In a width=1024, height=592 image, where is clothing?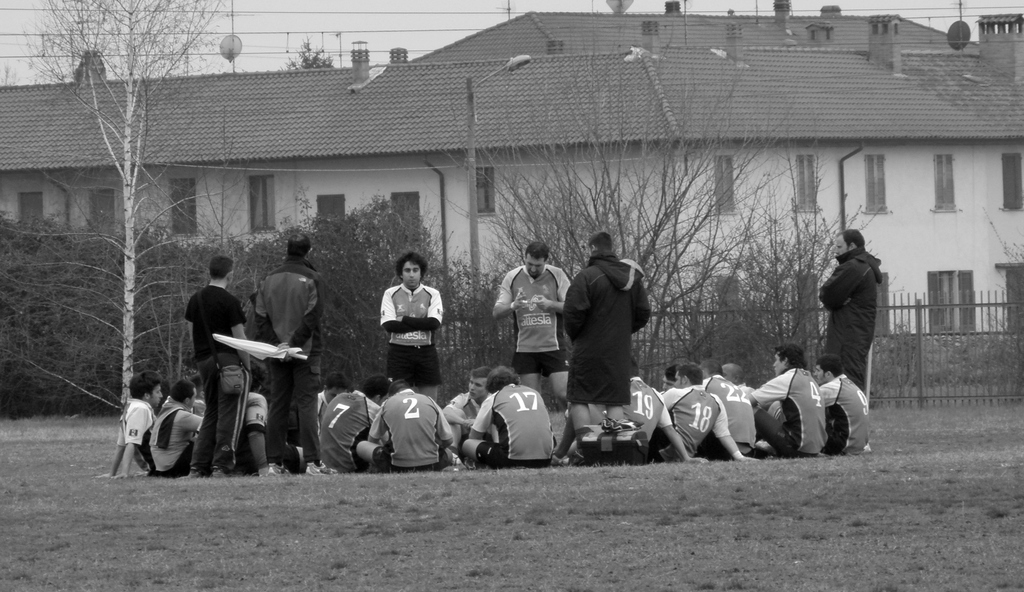
117/400/156/473.
